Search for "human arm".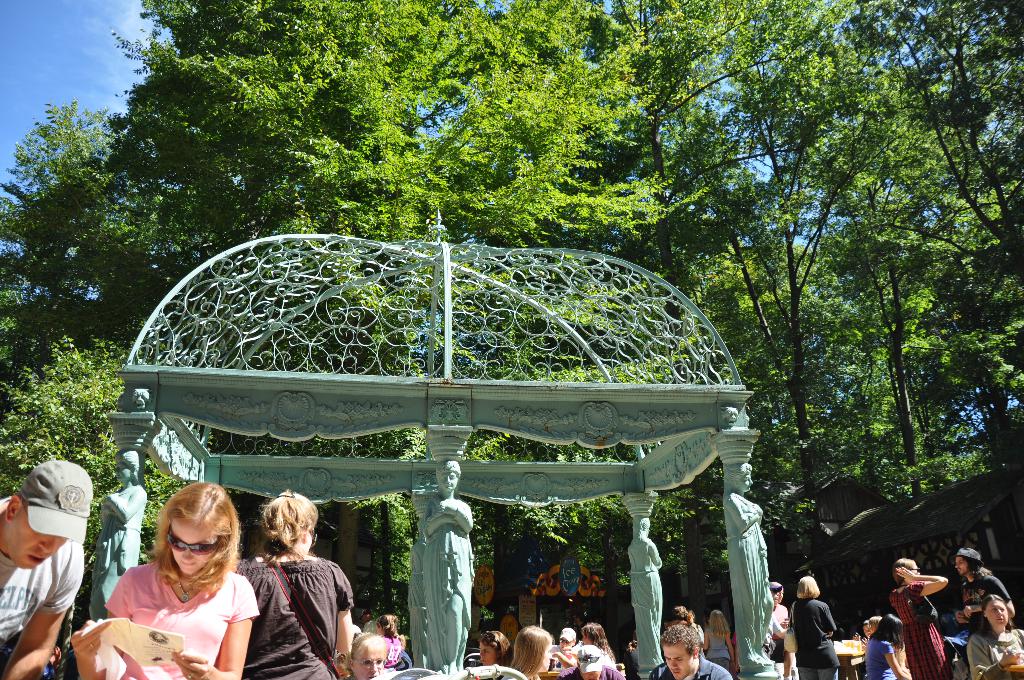
Found at l=887, t=562, r=950, b=595.
